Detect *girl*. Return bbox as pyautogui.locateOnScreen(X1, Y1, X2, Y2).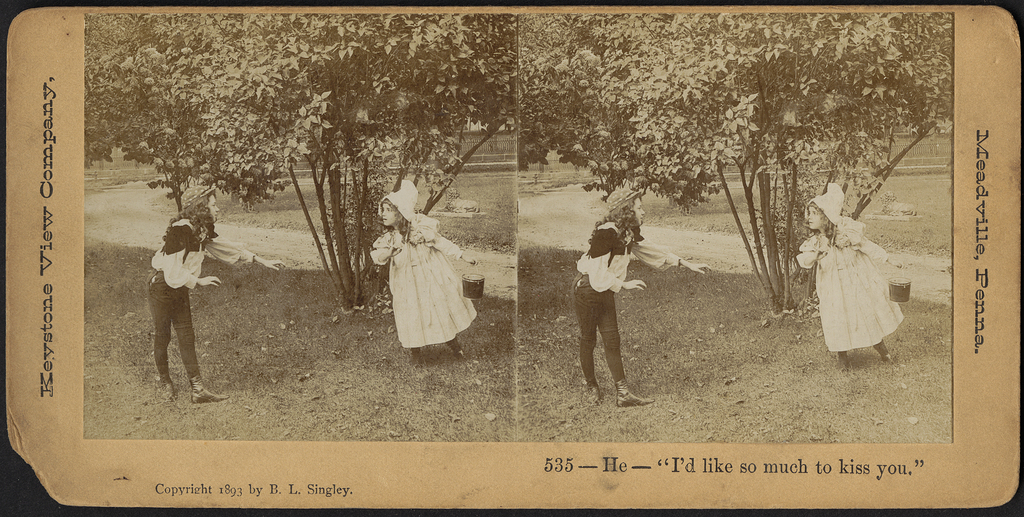
pyautogui.locateOnScreen(794, 131, 927, 363).
